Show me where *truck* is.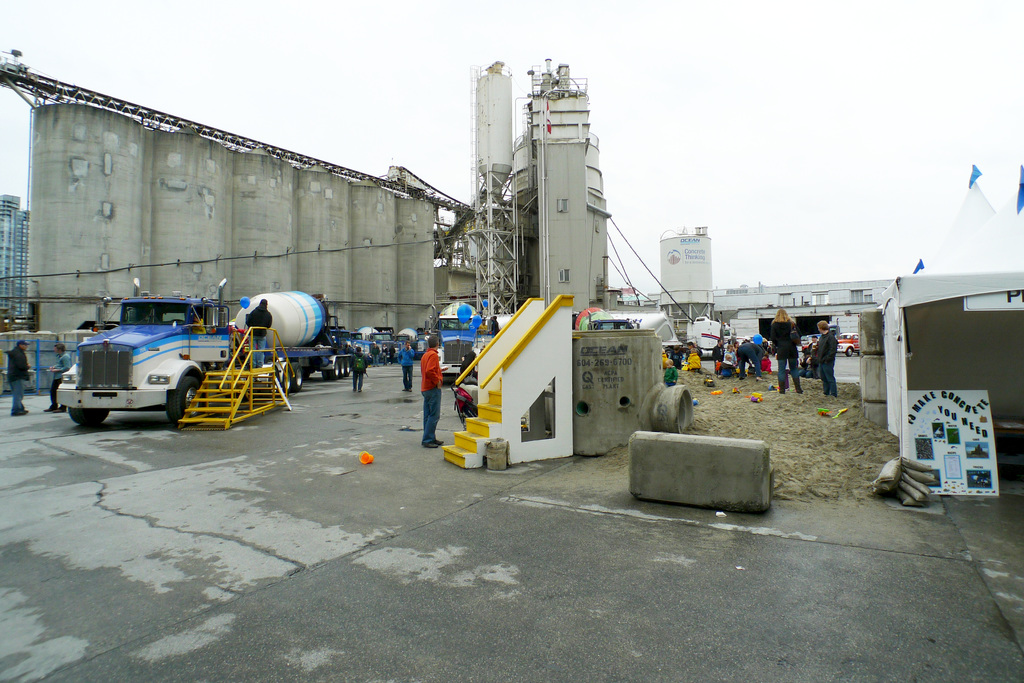
*truck* is at 52, 278, 349, 431.
